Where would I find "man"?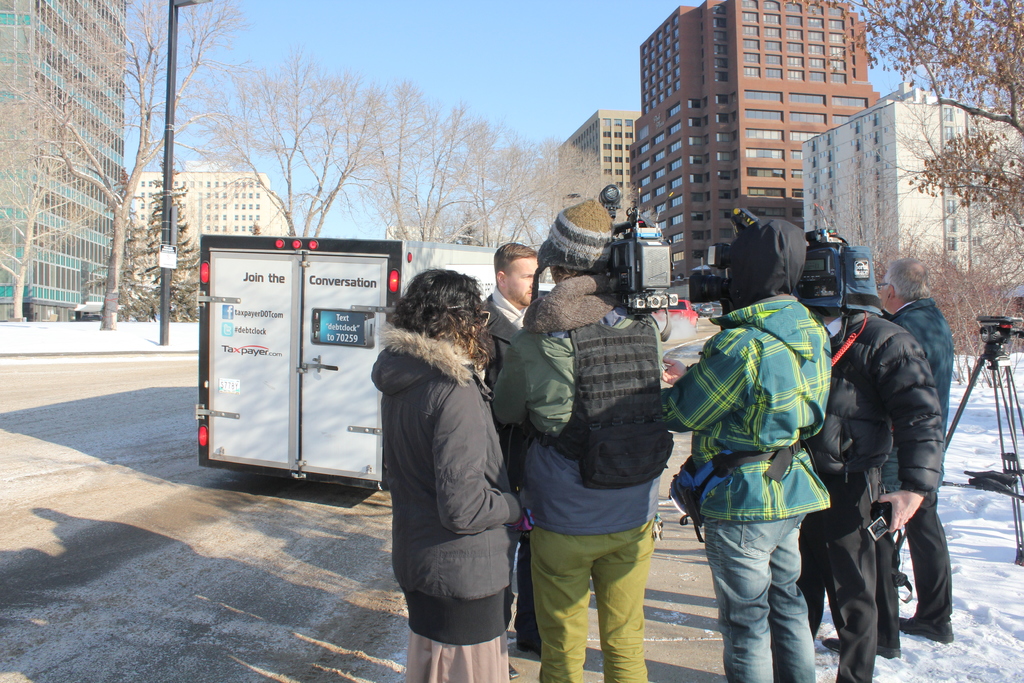
At l=493, t=197, r=668, b=682.
